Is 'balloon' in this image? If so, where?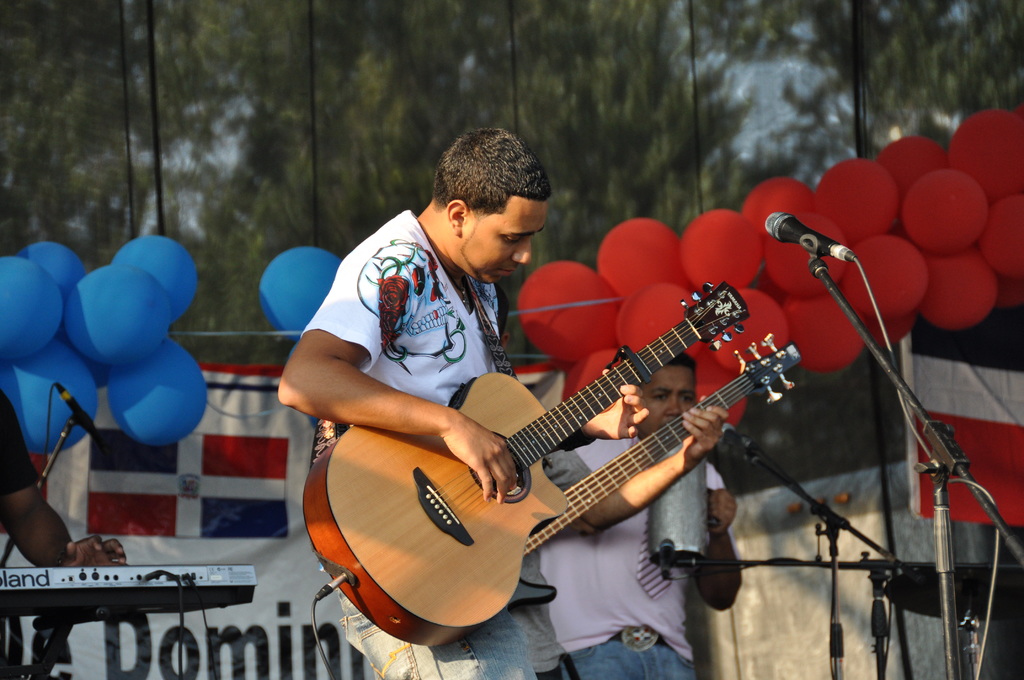
Yes, at <box>257,248,342,344</box>.
